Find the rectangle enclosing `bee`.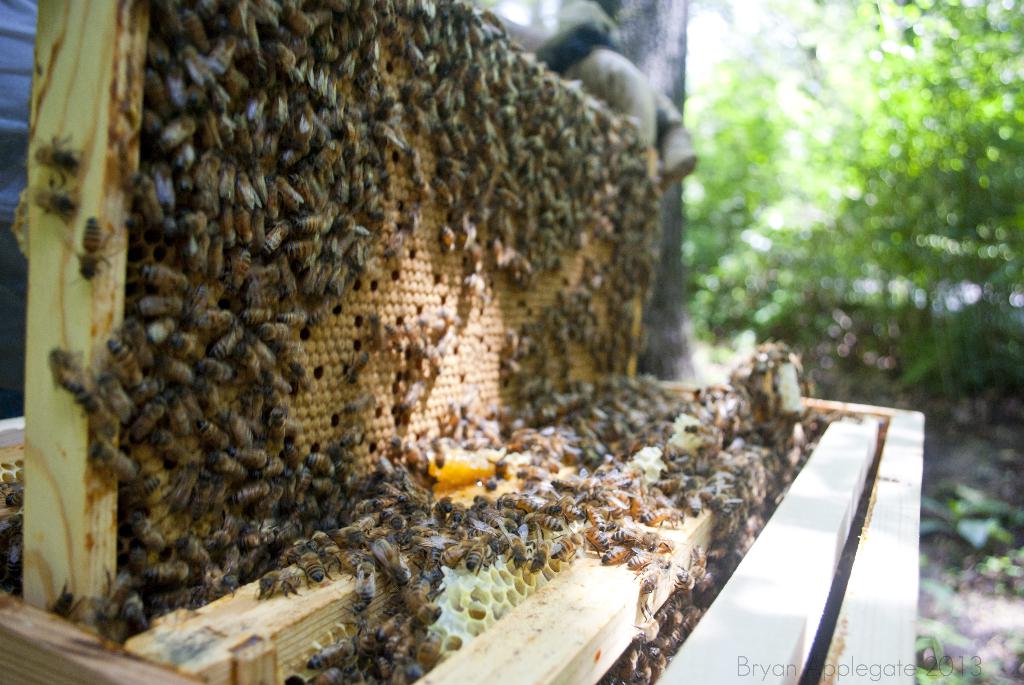
694, 542, 703, 568.
